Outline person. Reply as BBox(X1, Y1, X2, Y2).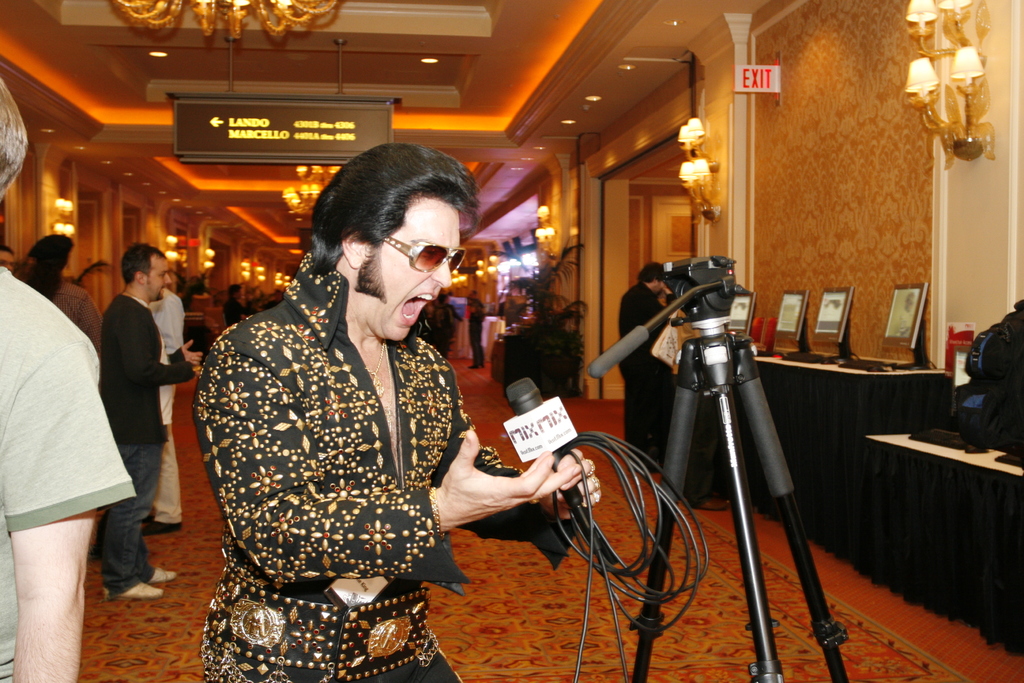
BBox(2, 249, 12, 264).
